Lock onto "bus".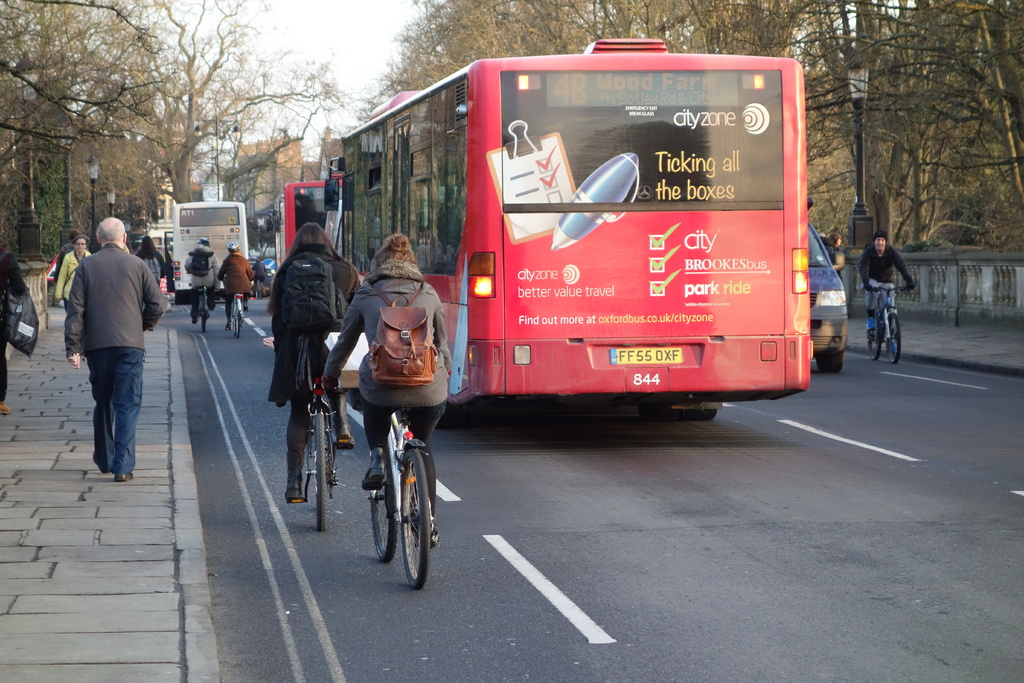
Locked: box(163, 201, 246, 303).
